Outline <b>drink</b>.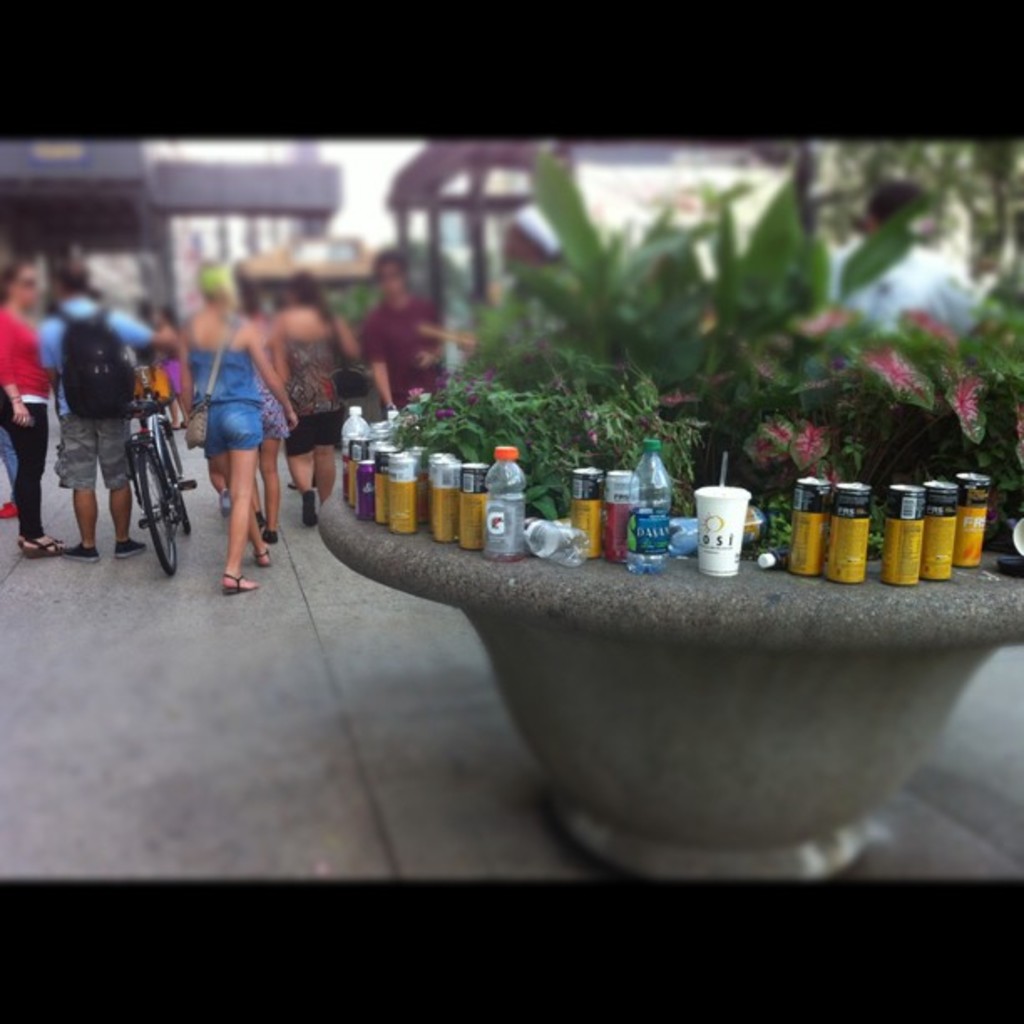
Outline: rect(338, 400, 370, 507).
